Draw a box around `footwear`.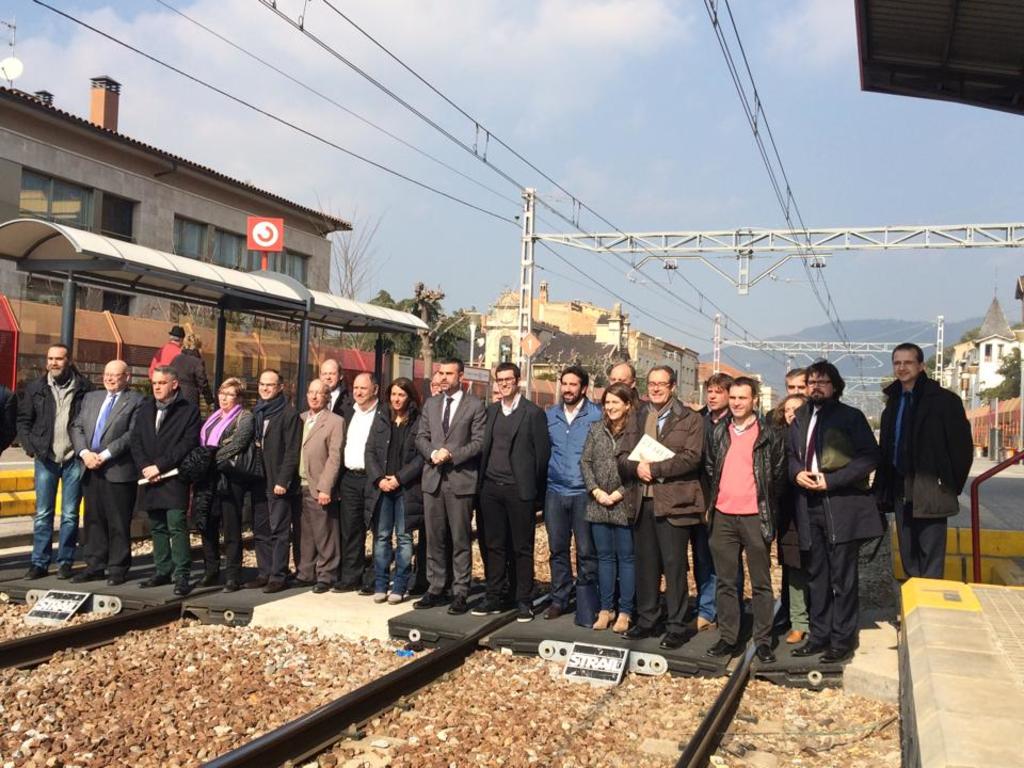
select_region(26, 563, 43, 577).
